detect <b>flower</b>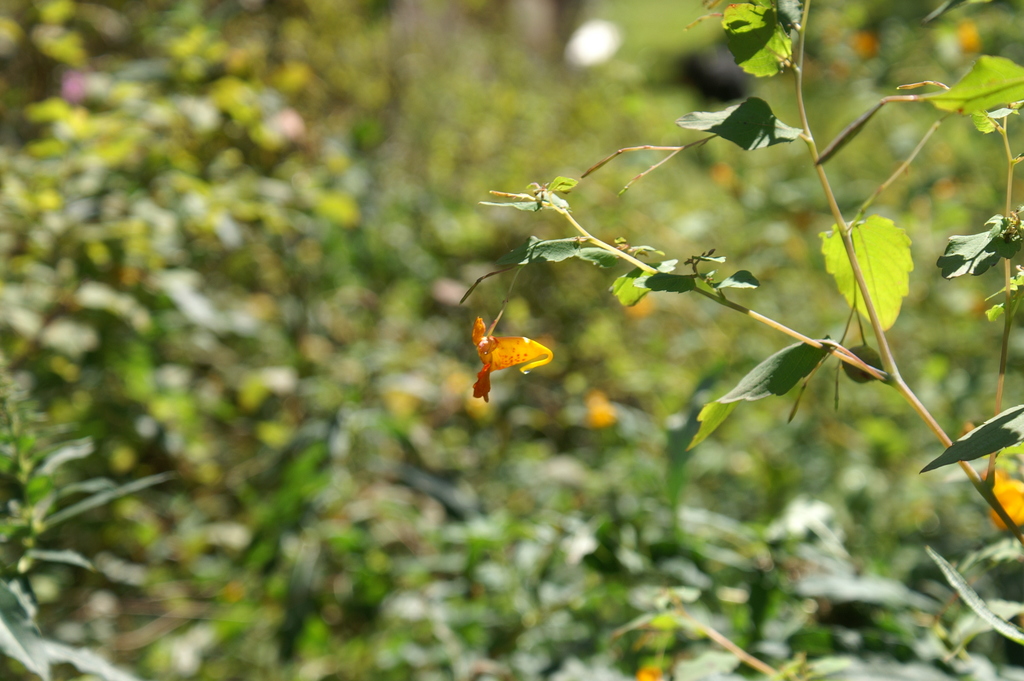
locate(470, 311, 552, 406)
